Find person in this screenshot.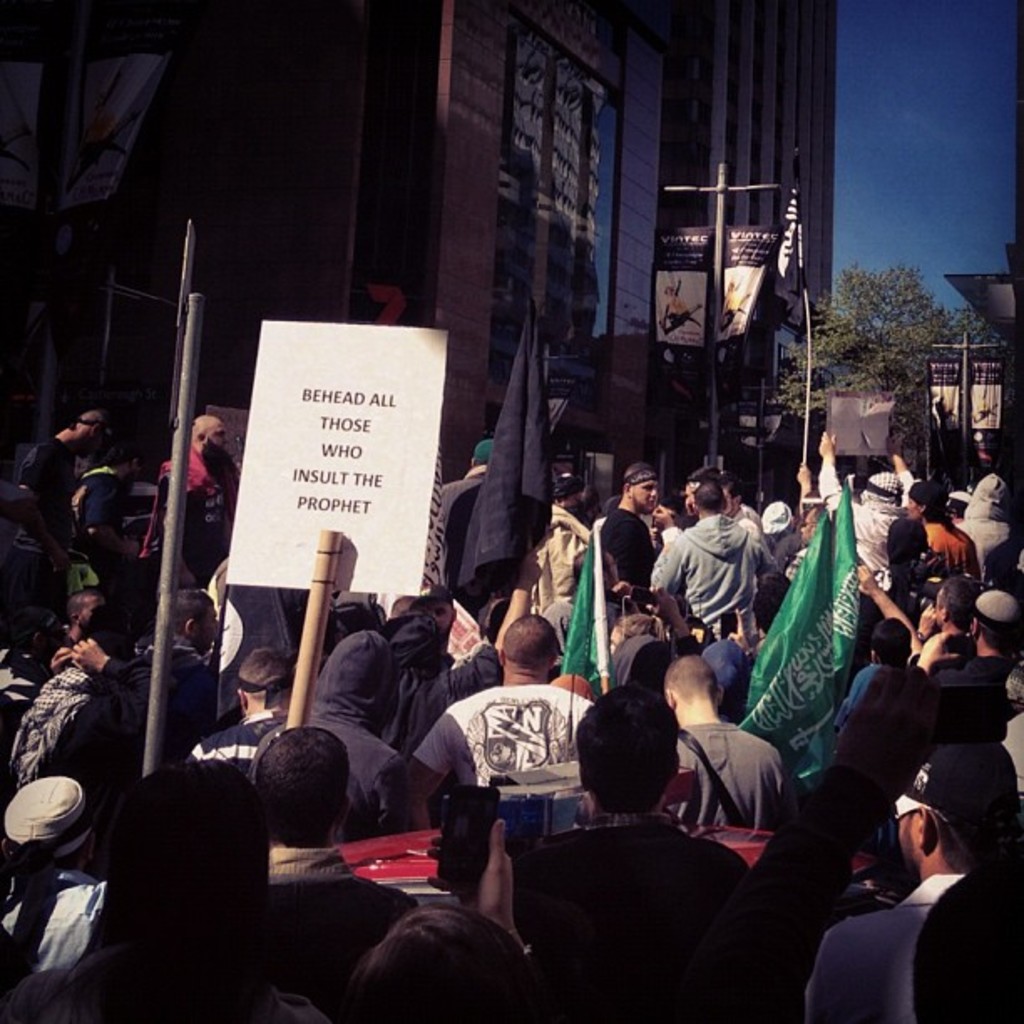
The bounding box for person is 248,619,413,852.
